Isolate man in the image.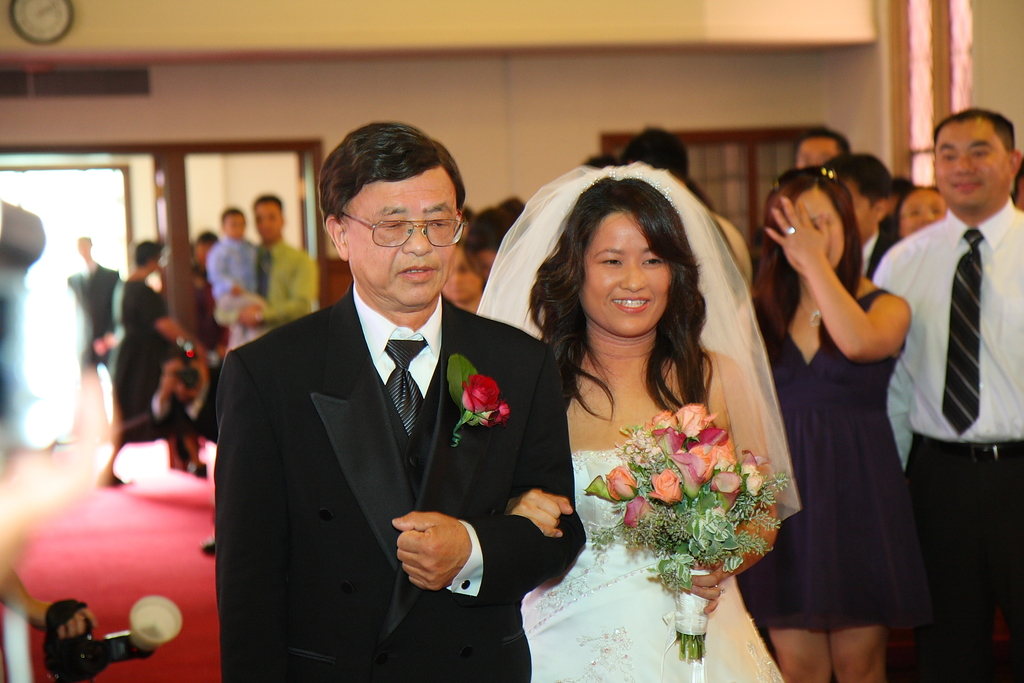
Isolated region: locate(58, 226, 127, 447).
